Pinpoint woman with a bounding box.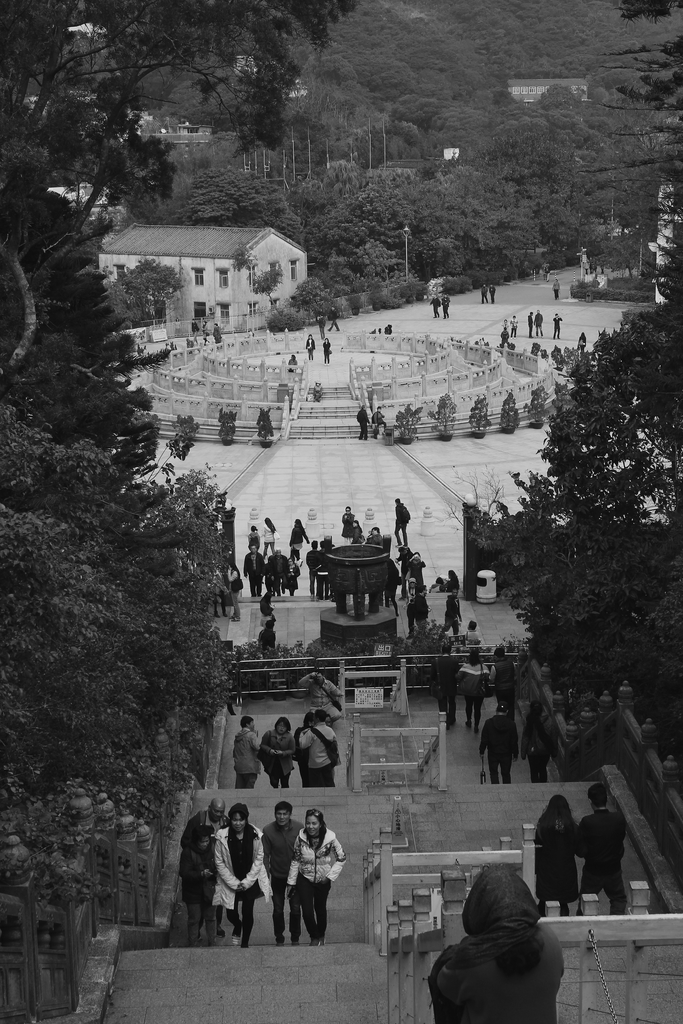
crop(250, 713, 303, 784).
